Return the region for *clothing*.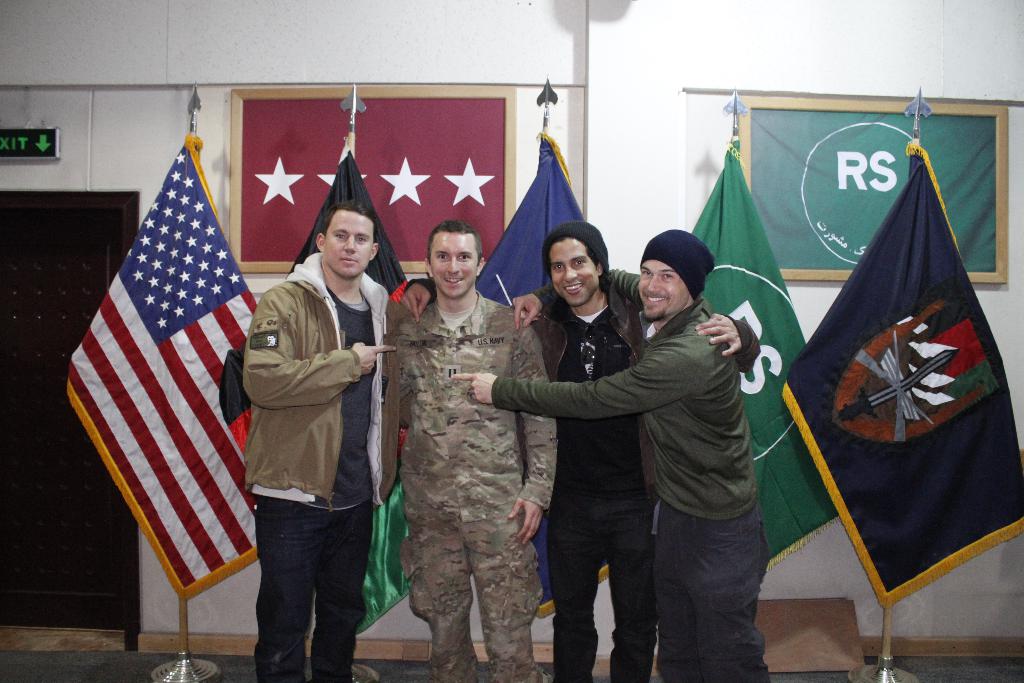
[243, 261, 389, 682].
